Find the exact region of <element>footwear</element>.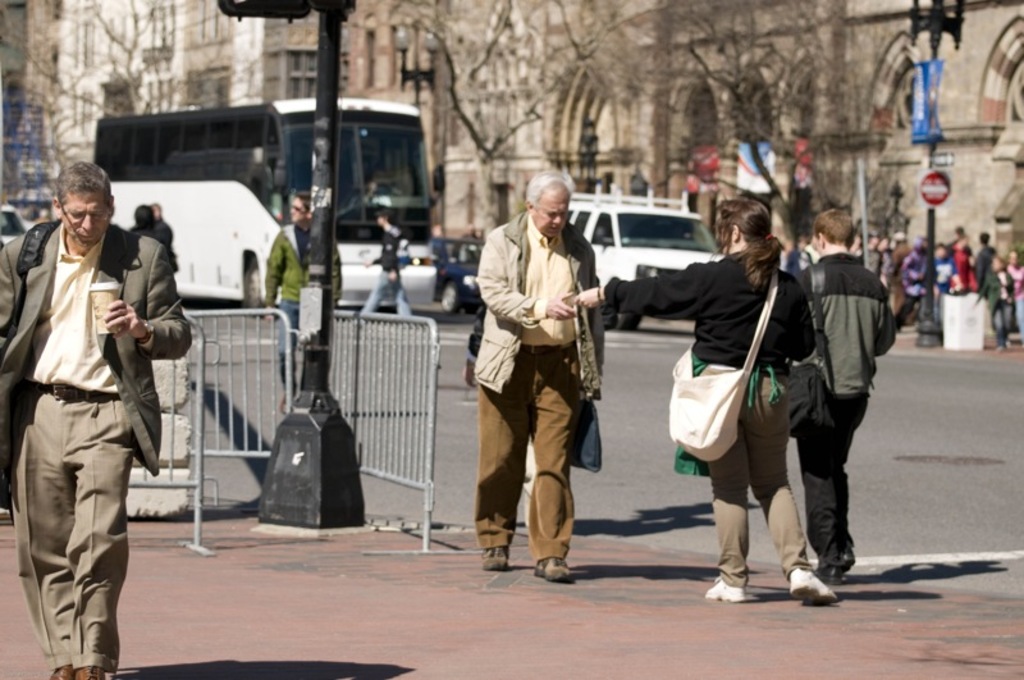
Exact region: pyautogui.locateOnScreen(56, 661, 79, 679).
